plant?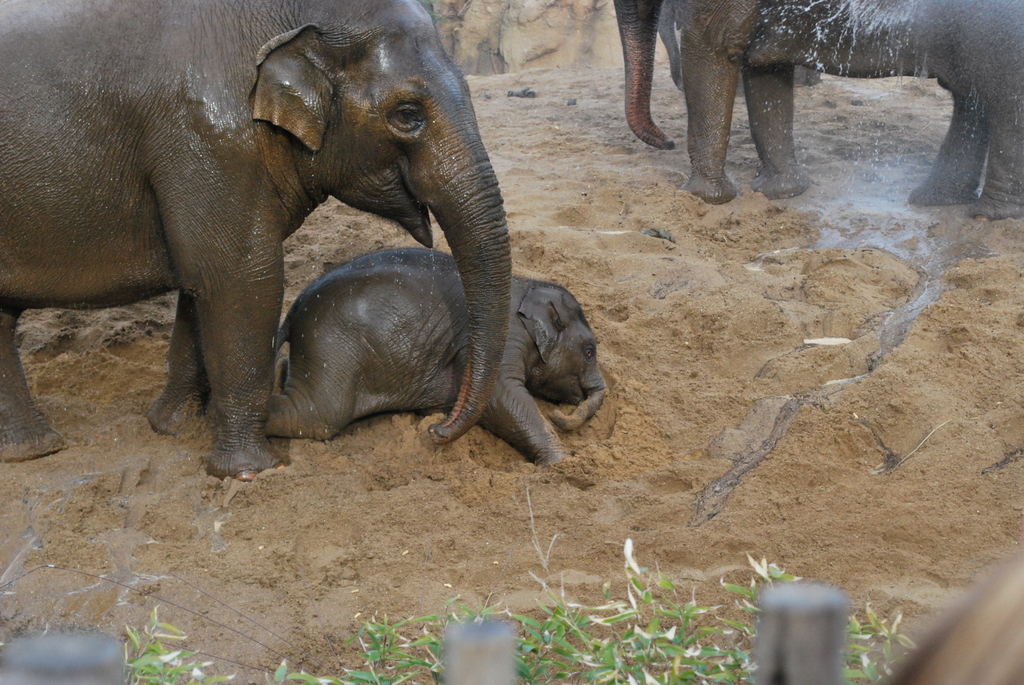
(x1=122, y1=475, x2=916, y2=684)
